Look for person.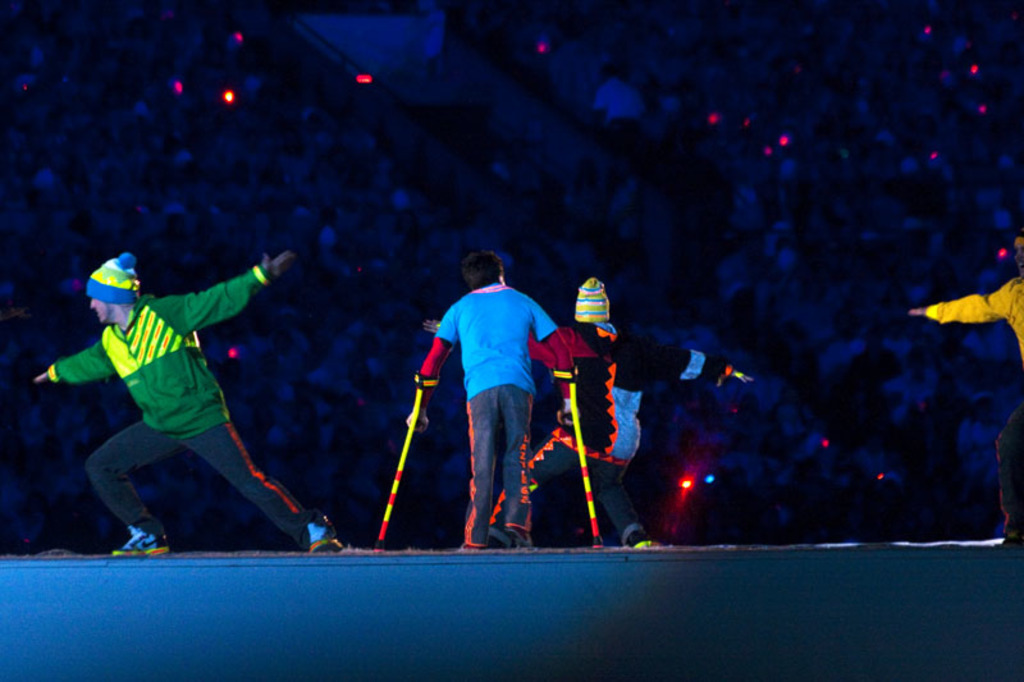
Found: detection(41, 219, 289, 577).
